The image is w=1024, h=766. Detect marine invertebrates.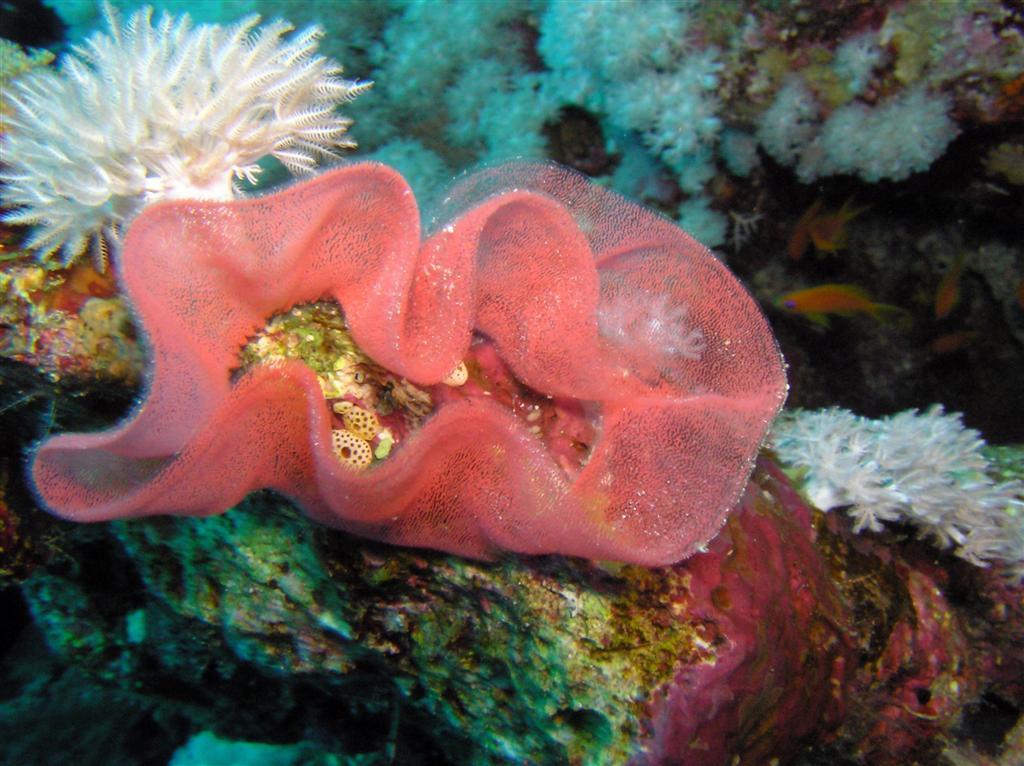
Detection: box(15, 136, 784, 588).
